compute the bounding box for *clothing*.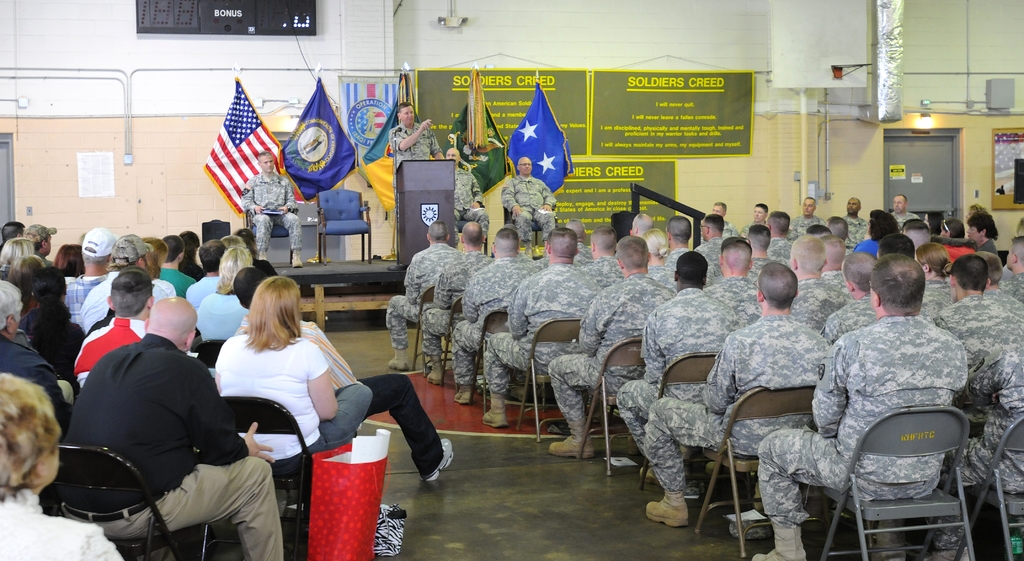
x1=440 y1=157 x2=490 y2=228.
